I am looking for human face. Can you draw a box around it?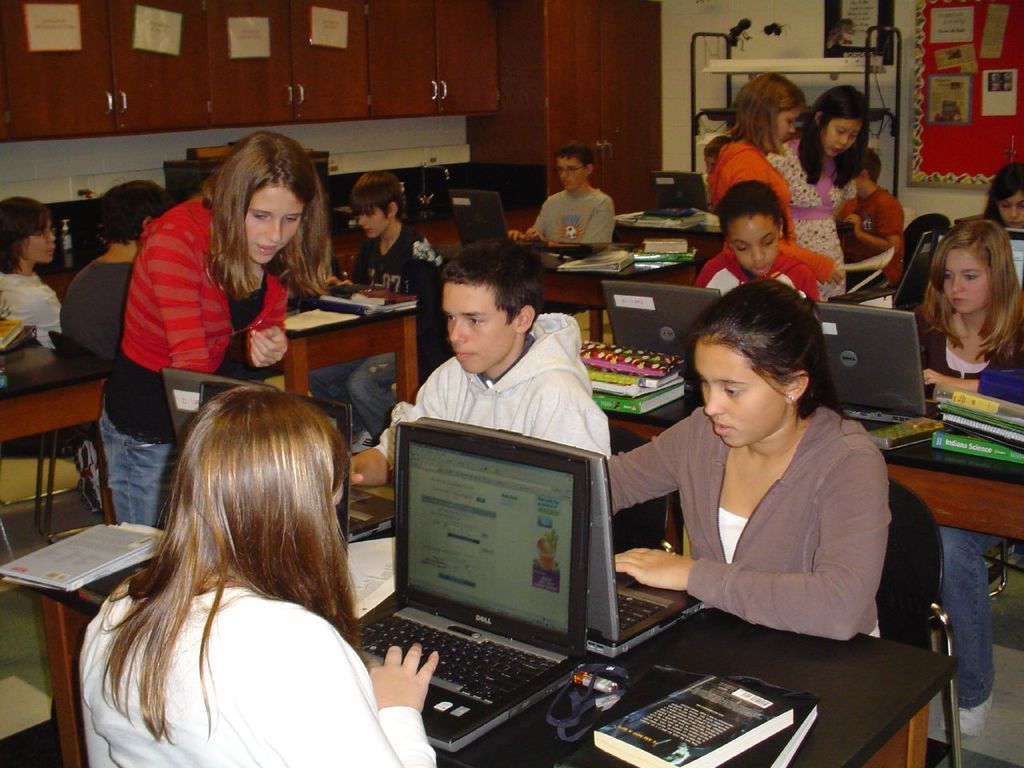
Sure, the bounding box is Rect(777, 106, 803, 141).
